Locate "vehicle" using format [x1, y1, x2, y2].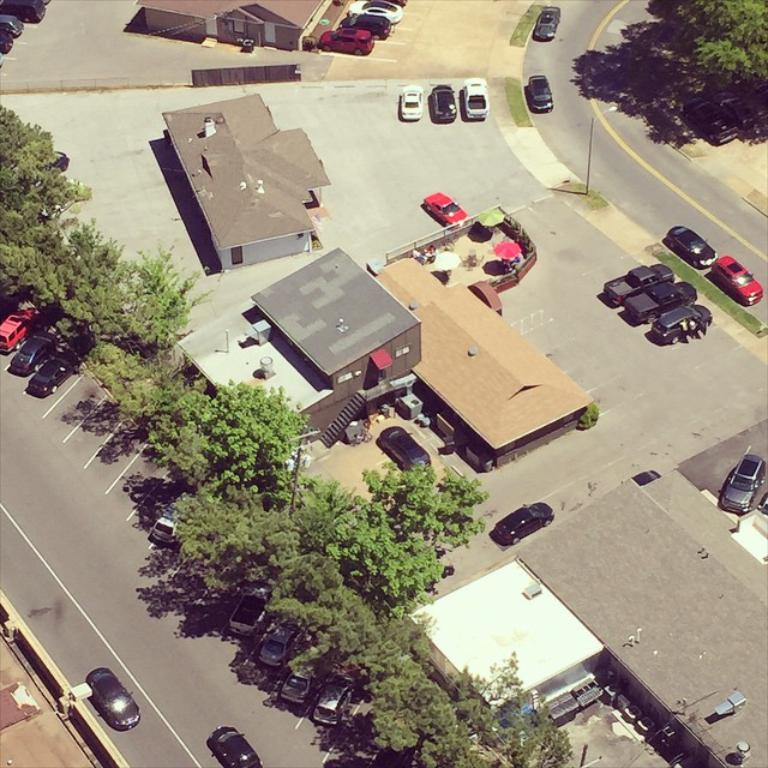
[757, 491, 767, 515].
